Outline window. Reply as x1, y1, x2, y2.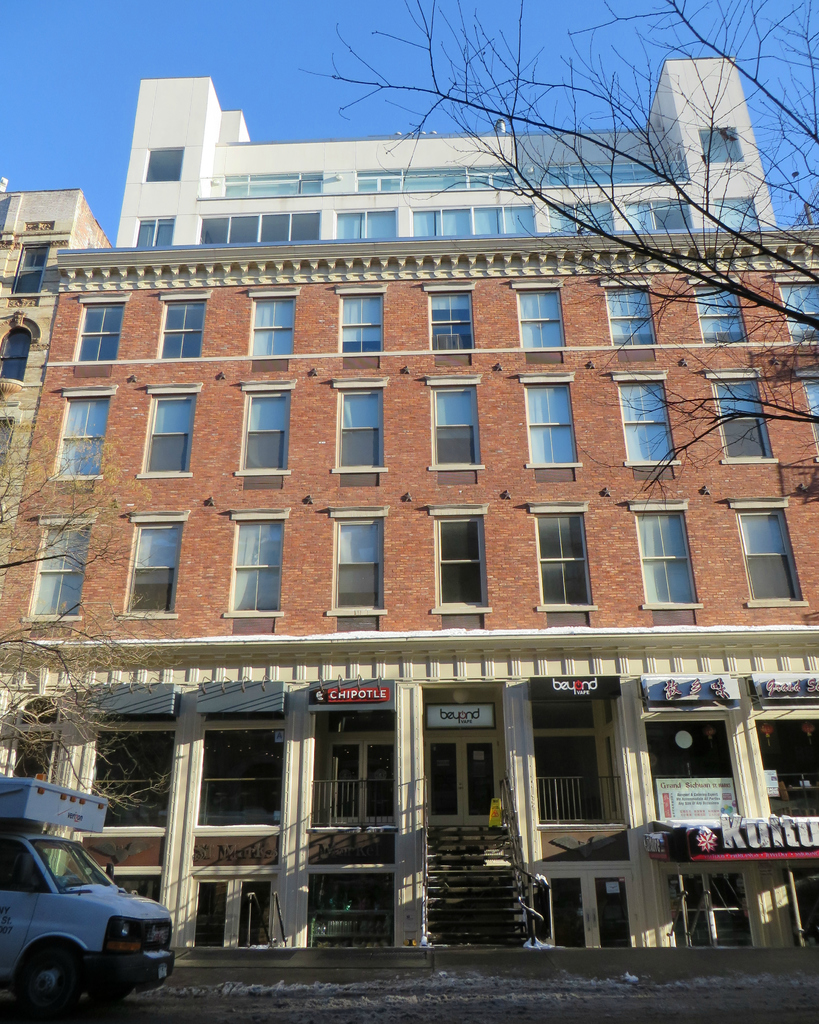
622, 199, 690, 234.
